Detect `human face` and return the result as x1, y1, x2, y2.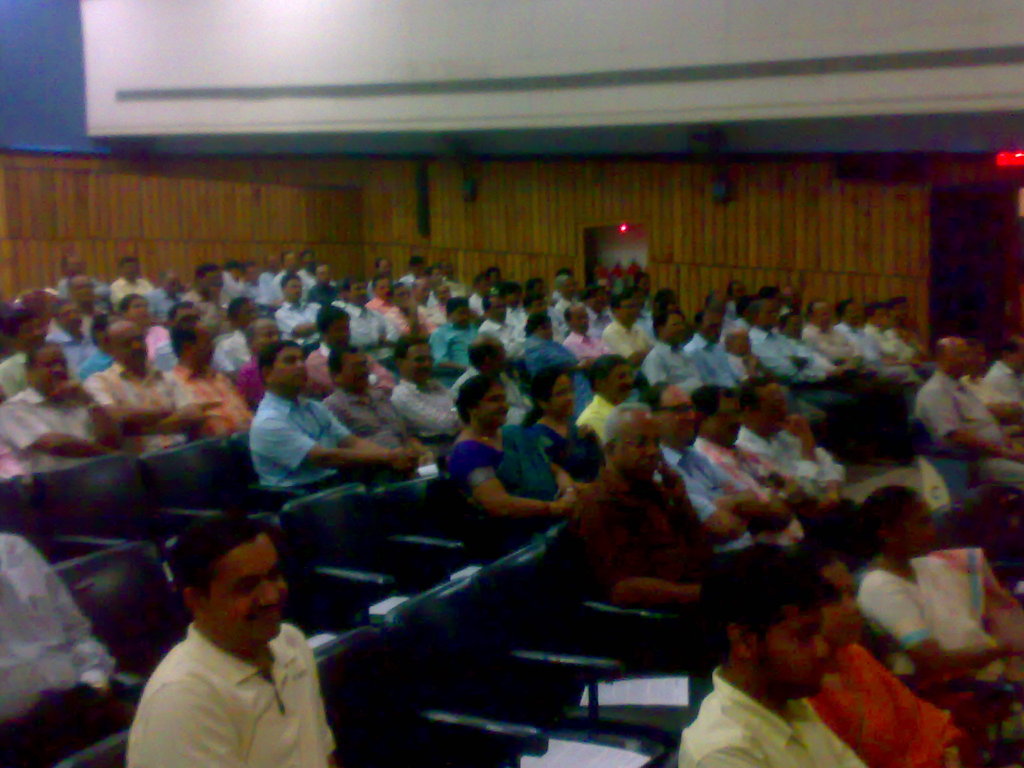
620, 420, 662, 478.
